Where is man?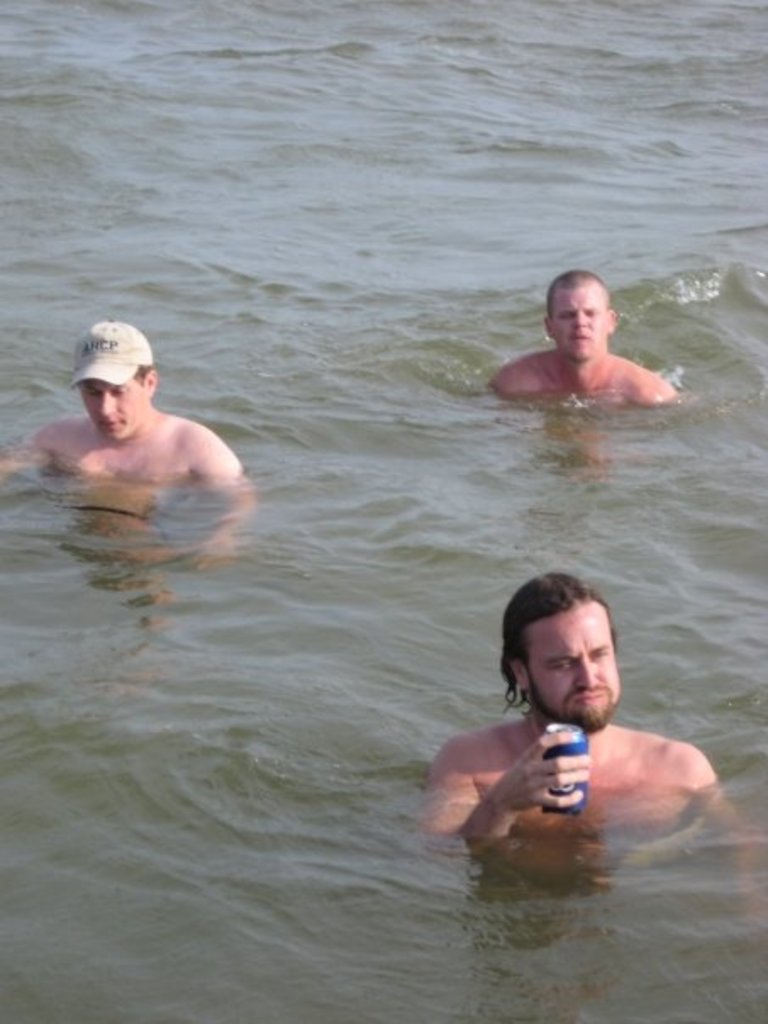
[8, 319, 254, 559].
